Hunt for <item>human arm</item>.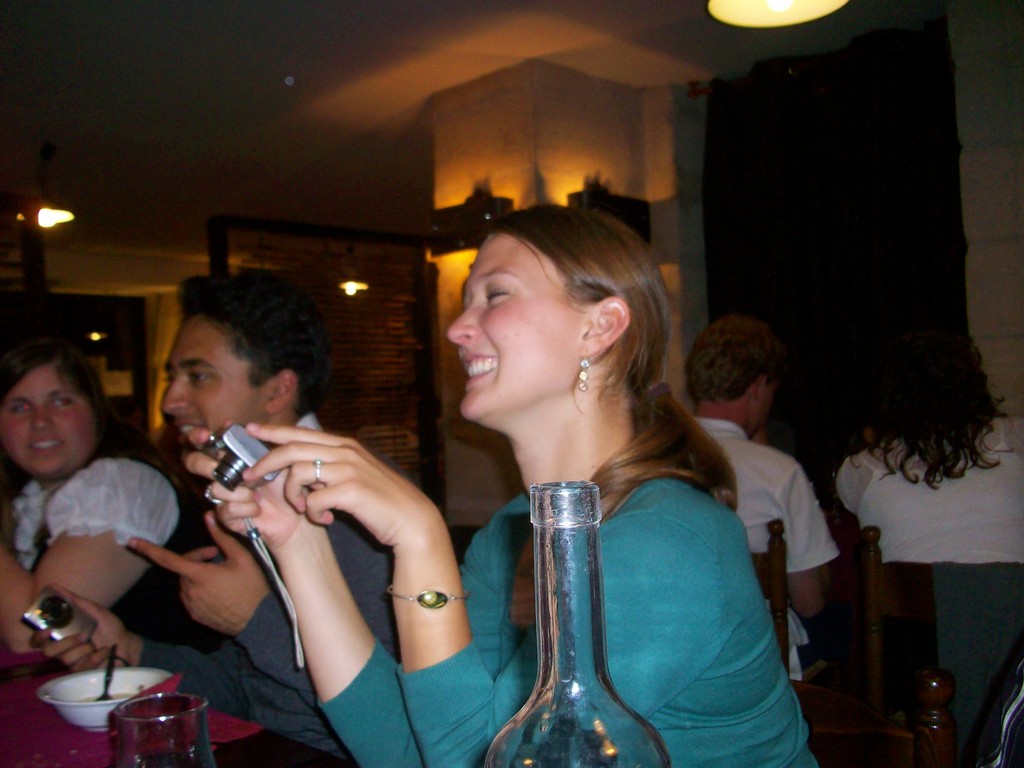
Hunted down at [left=186, top=424, right=520, bottom=767].
